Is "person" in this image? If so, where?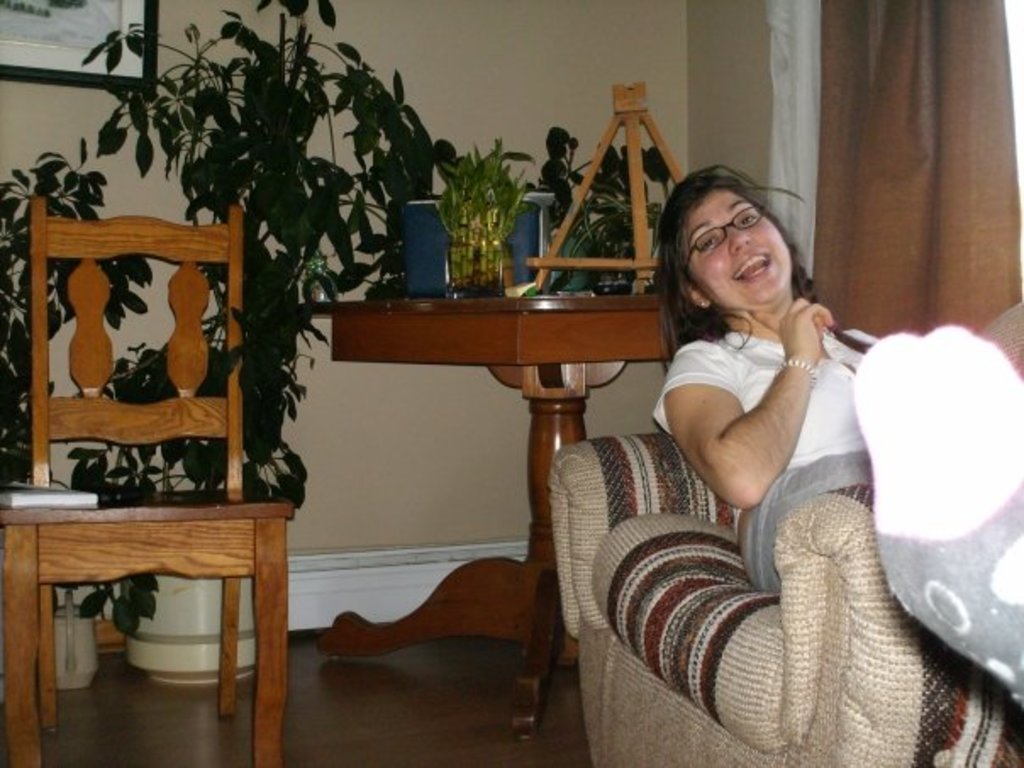
Yes, at detection(641, 159, 1022, 709).
